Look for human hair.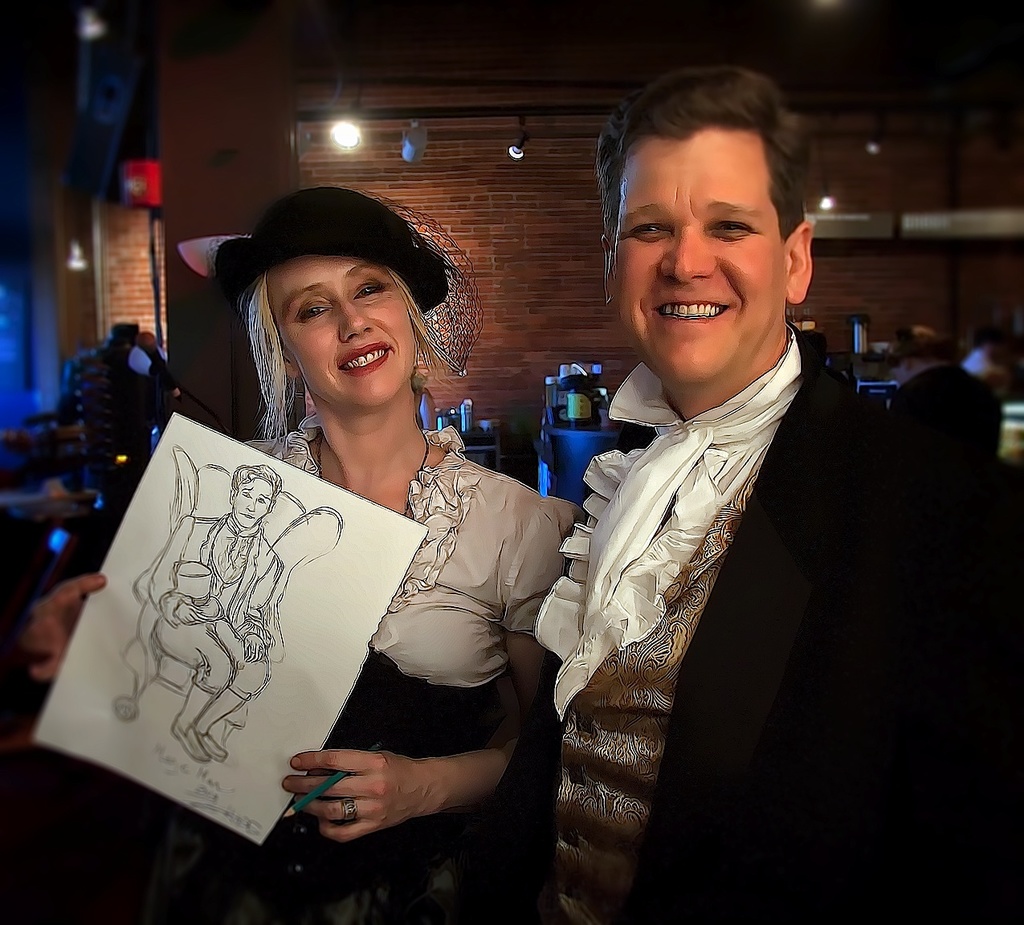
Found: BBox(230, 458, 282, 500).
